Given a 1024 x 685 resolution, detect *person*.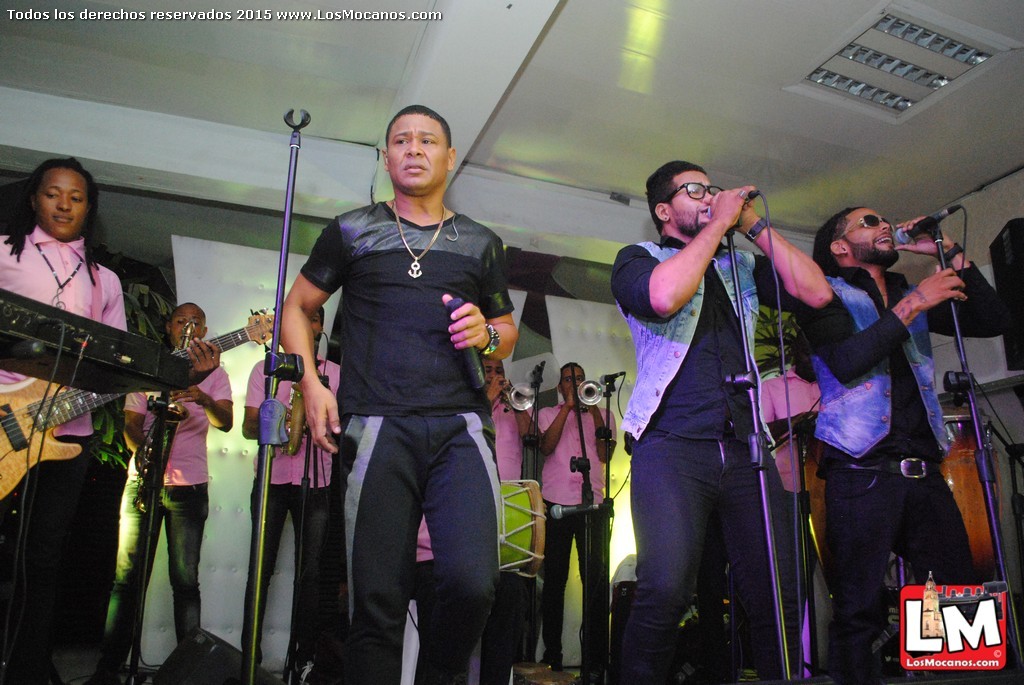
238:301:343:684.
